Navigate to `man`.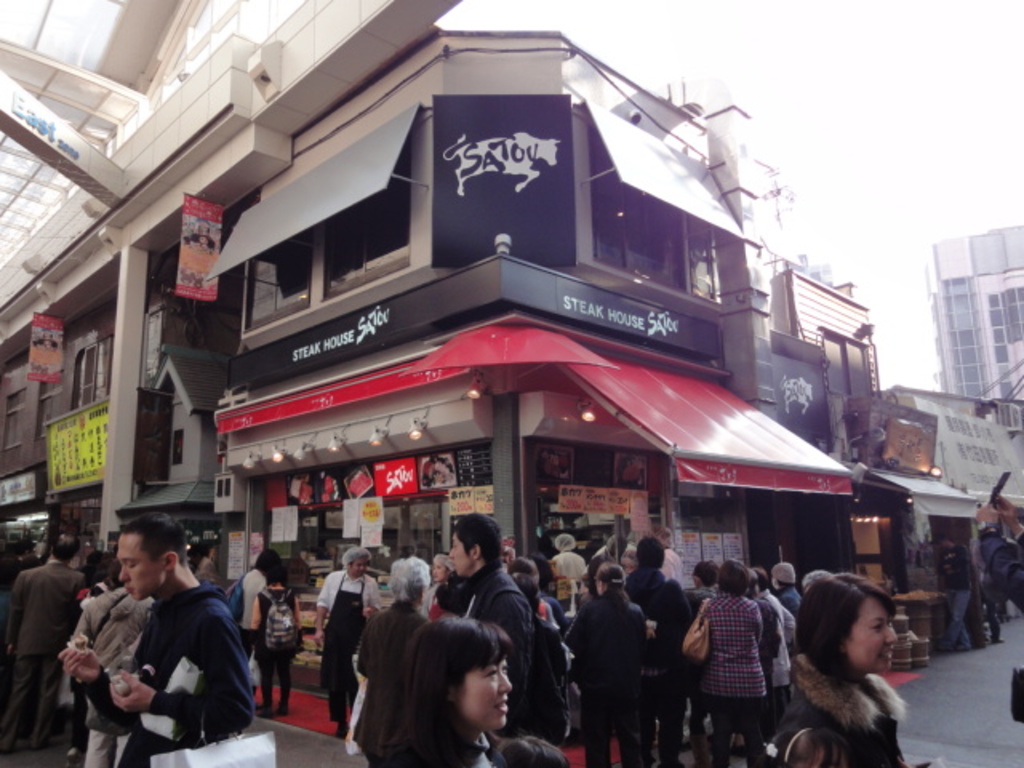
Navigation target: {"x1": 445, "y1": 512, "x2": 536, "y2": 733}.
